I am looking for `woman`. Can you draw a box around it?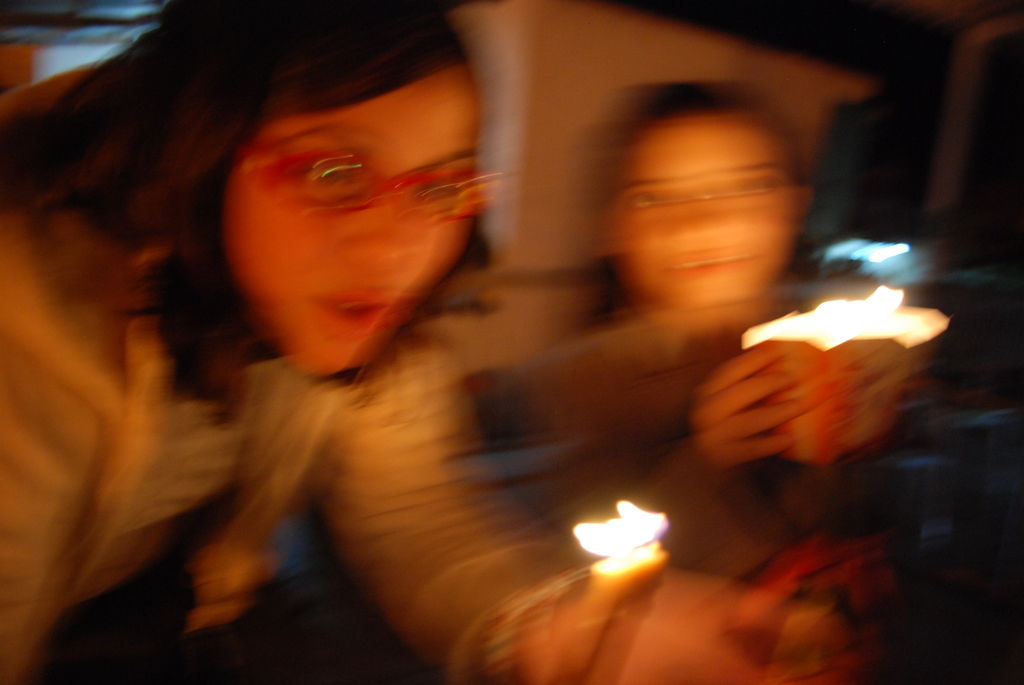
Sure, the bounding box is [x1=22, y1=12, x2=786, y2=672].
